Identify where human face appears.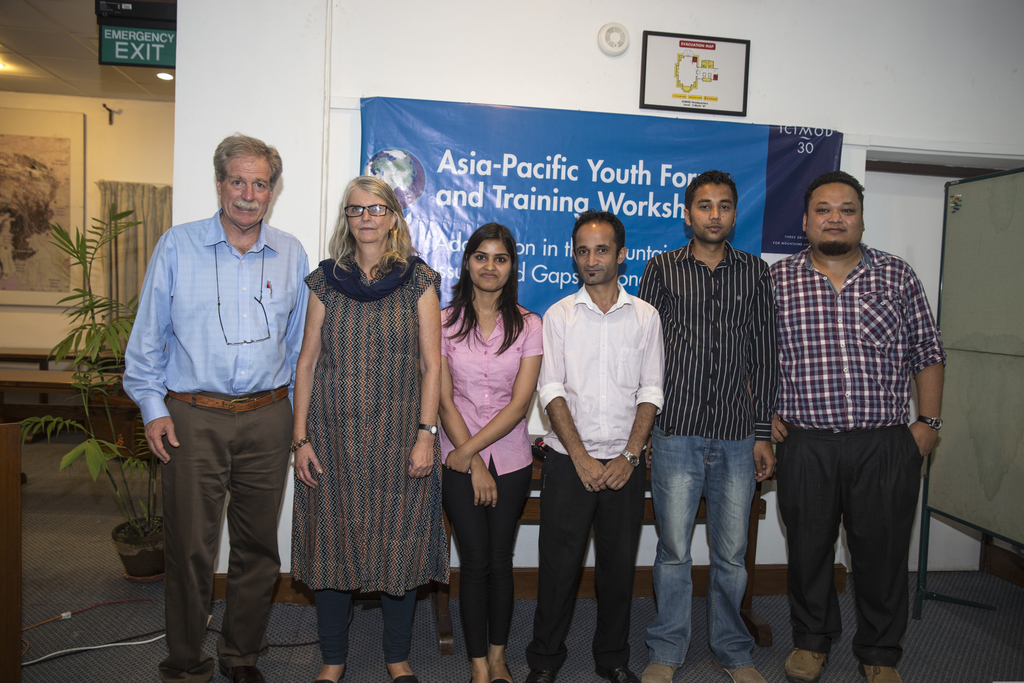
Appears at 223 157 269 228.
